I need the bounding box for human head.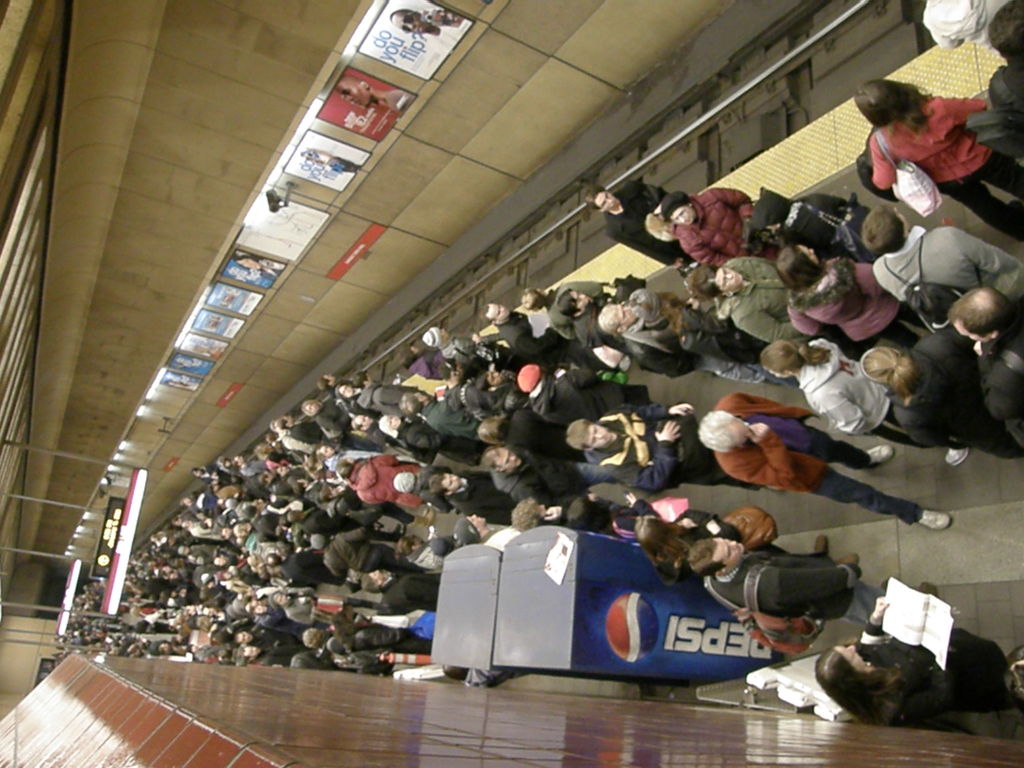
Here it is: x1=694, y1=409, x2=753, y2=450.
